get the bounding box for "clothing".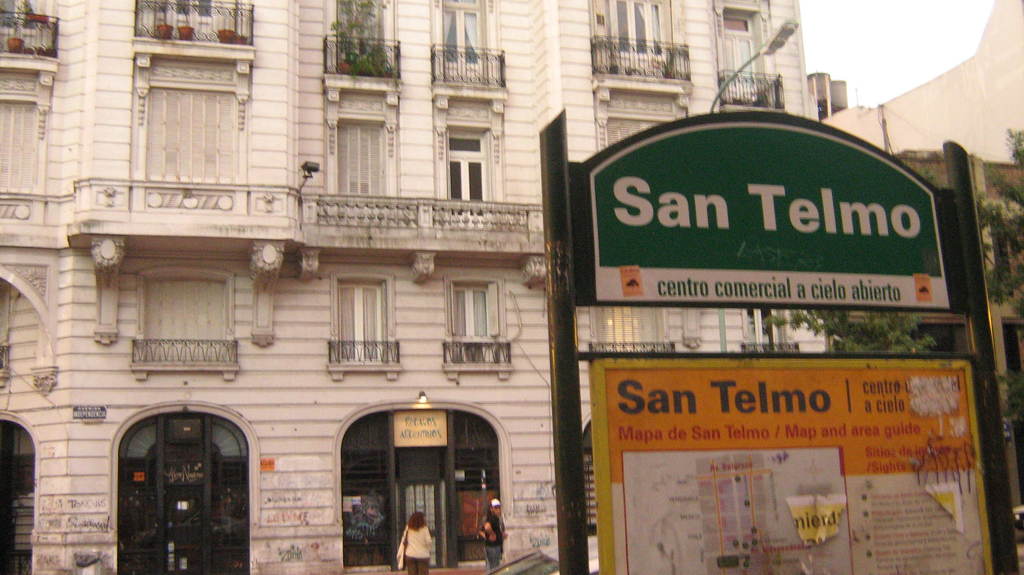
[404, 526, 435, 574].
